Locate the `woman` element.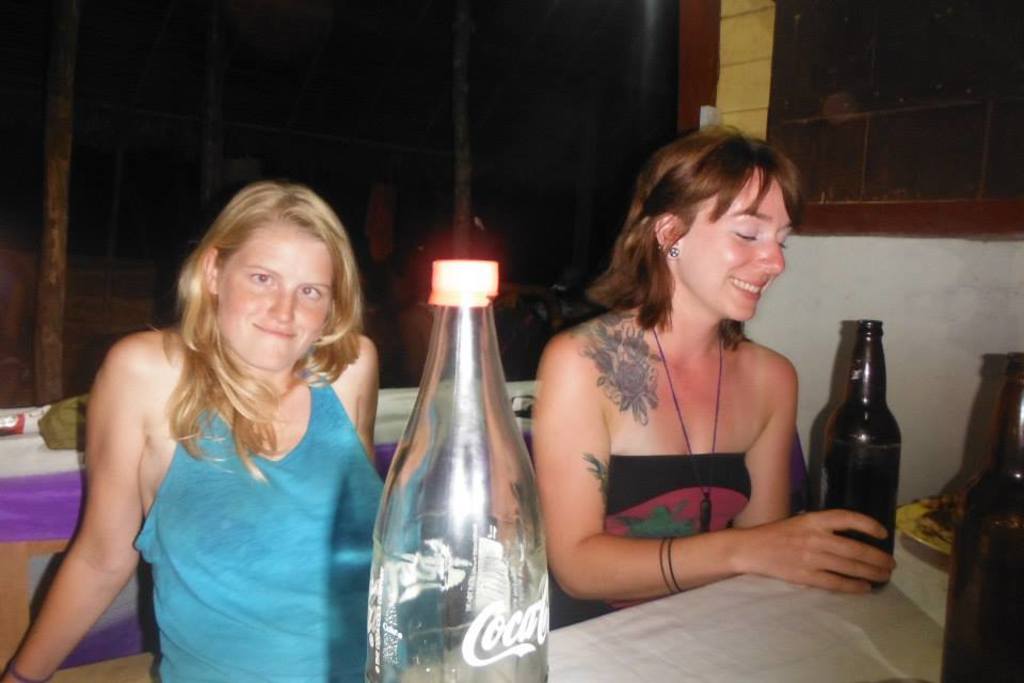
Element bbox: 528, 107, 862, 650.
